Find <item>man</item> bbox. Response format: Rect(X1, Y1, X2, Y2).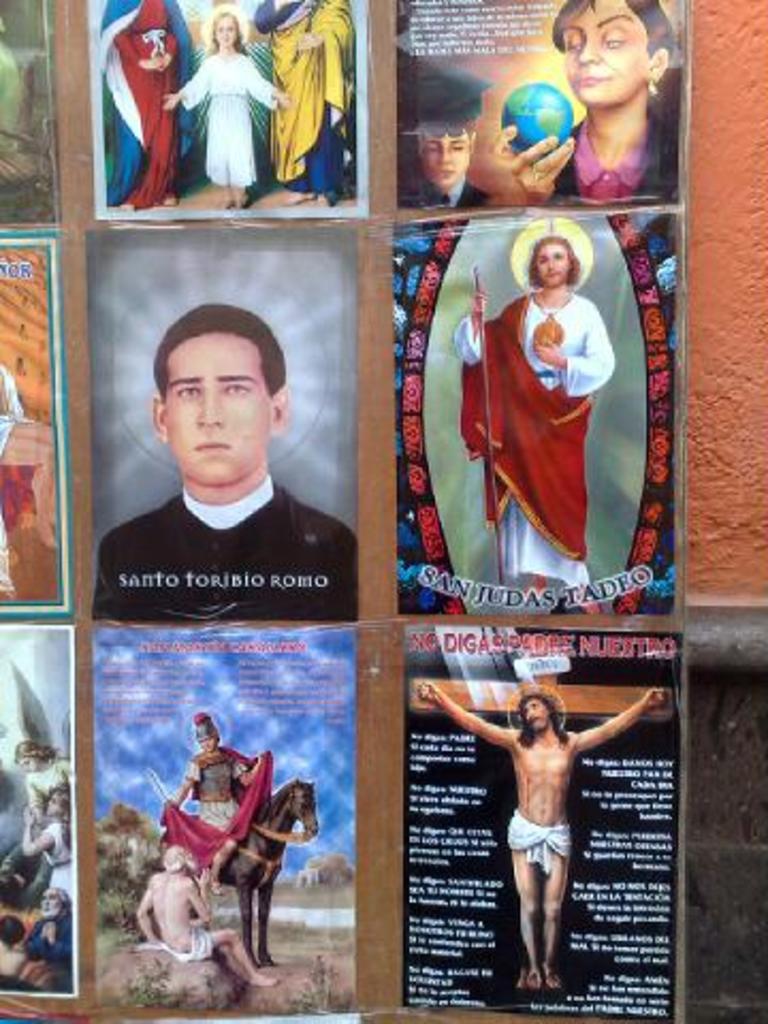
Rect(92, 299, 356, 623).
